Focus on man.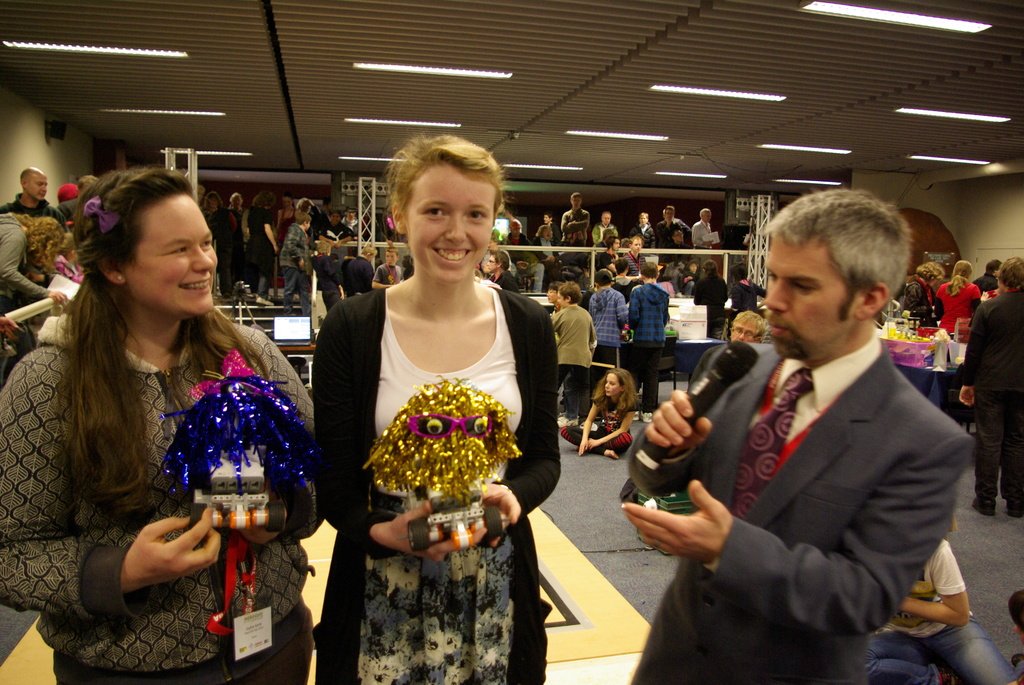
Focused at <box>341,207,361,235</box>.
